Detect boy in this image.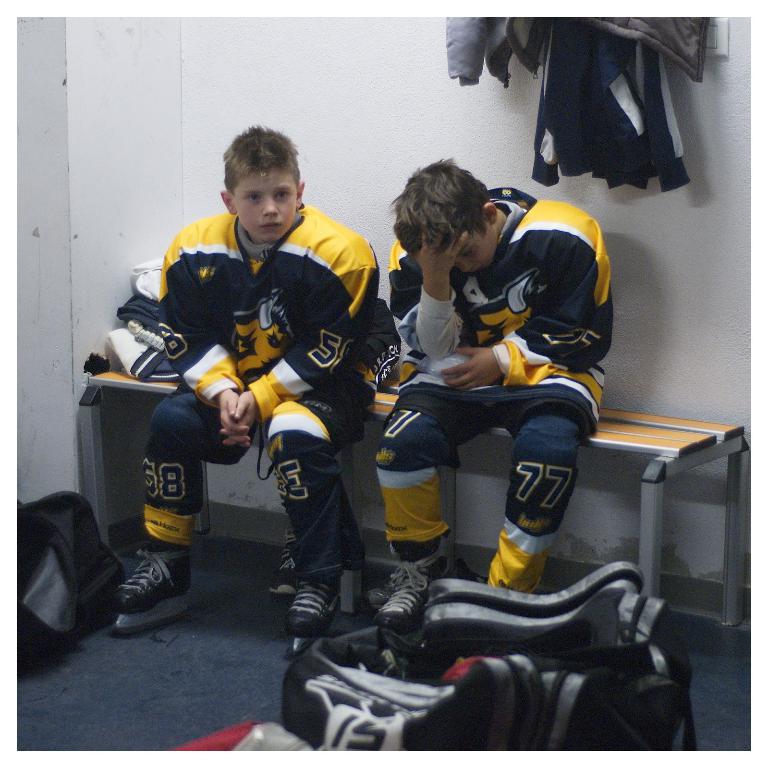
Detection: (116, 121, 383, 634).
